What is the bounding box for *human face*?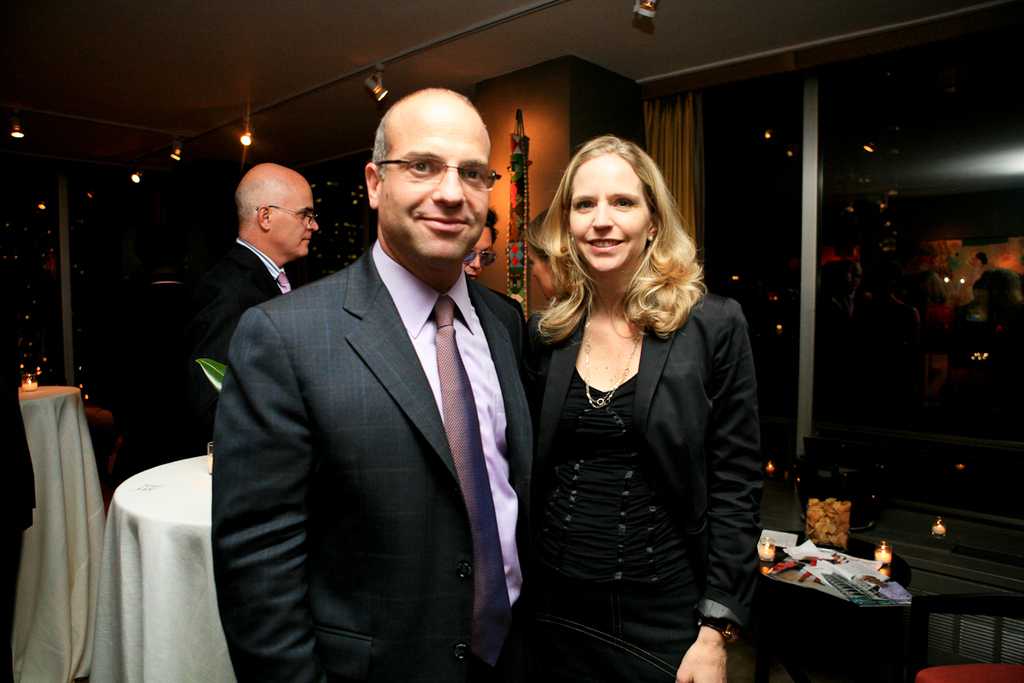
569,154,648,264.
